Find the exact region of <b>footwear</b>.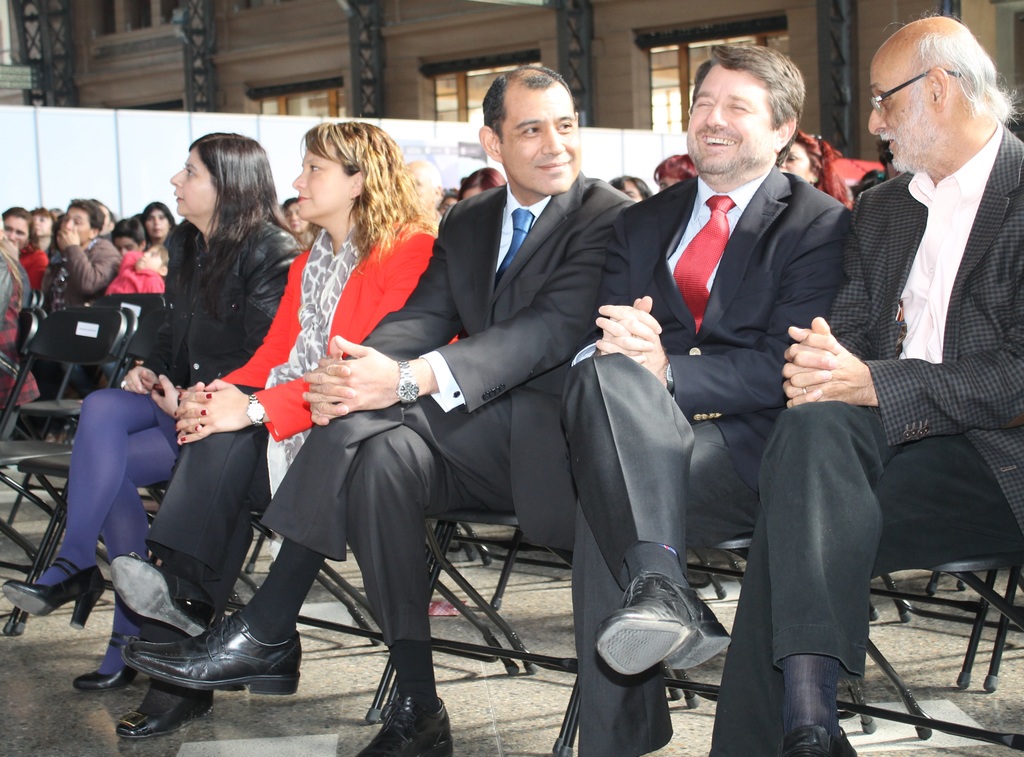
Exact region: [x1=117, y1=707, x2=218, y2=735].
